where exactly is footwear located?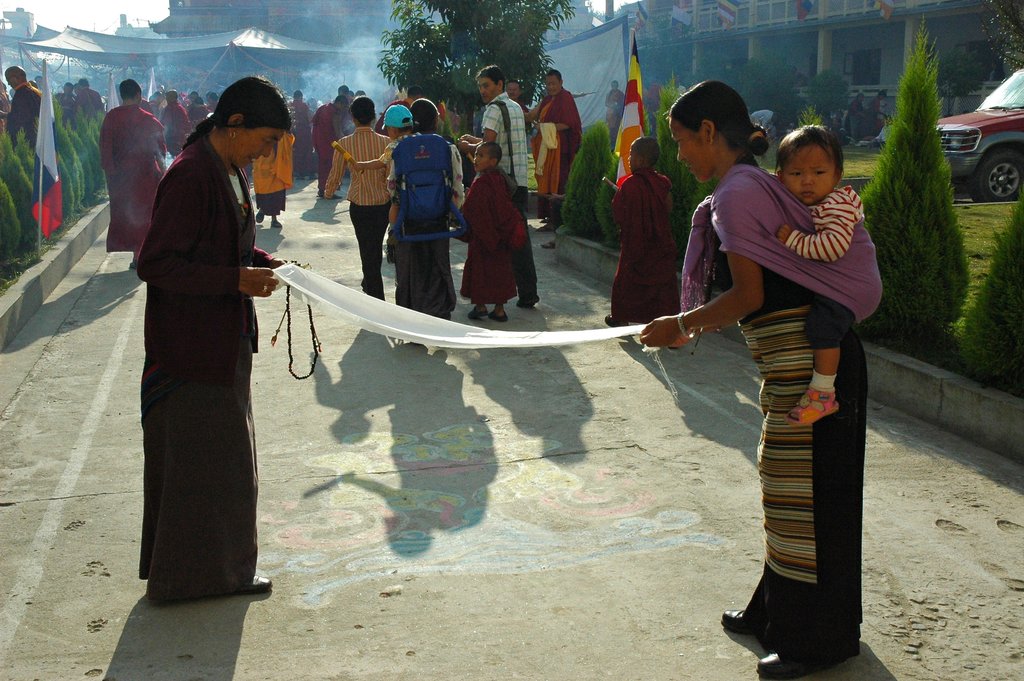
Its bounding box is <region>755, 648, 793, 678</region>.
